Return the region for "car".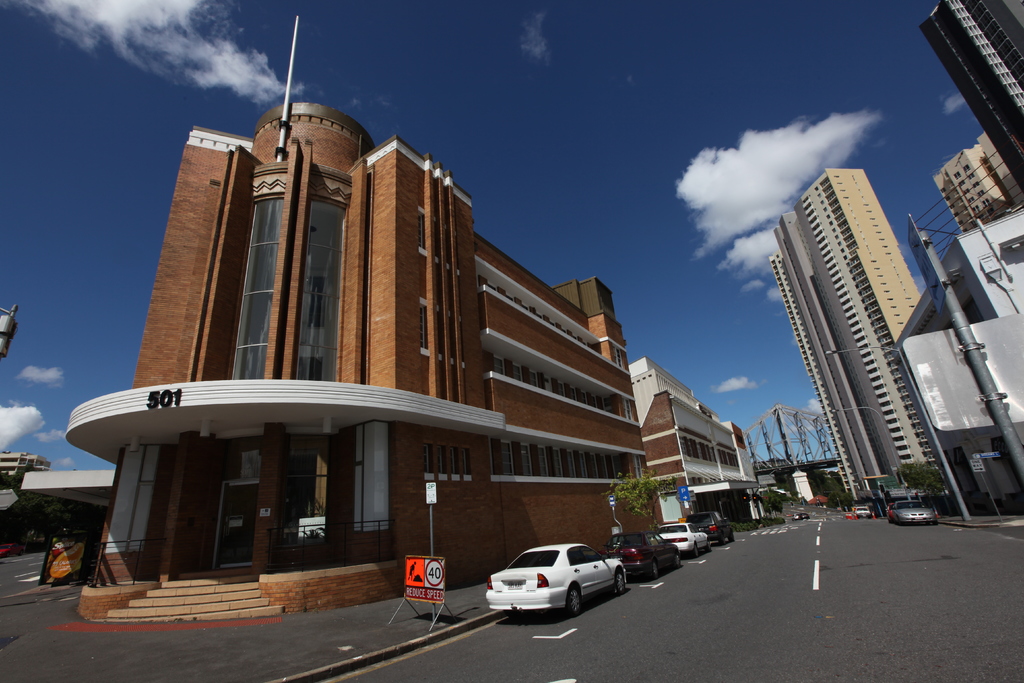
888 497 938 525.
